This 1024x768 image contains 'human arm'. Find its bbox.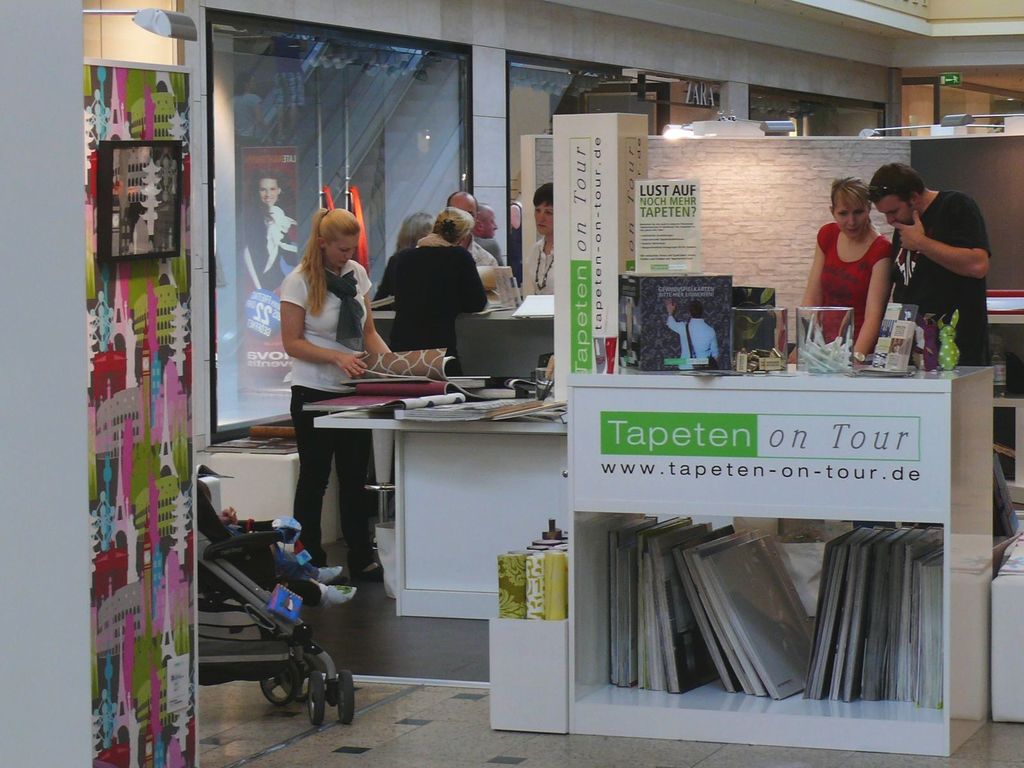
l=804, t=233, r=824, b=309.
